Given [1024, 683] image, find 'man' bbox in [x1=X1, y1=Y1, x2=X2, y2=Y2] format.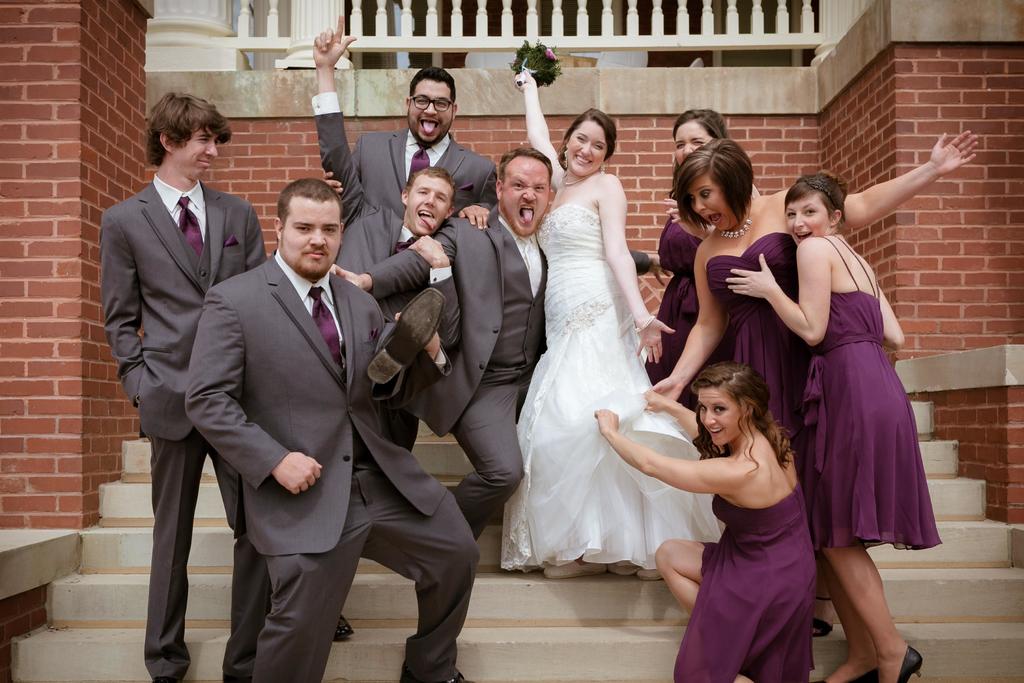
[x1=87, y1=70, x2=274, y2=661].
